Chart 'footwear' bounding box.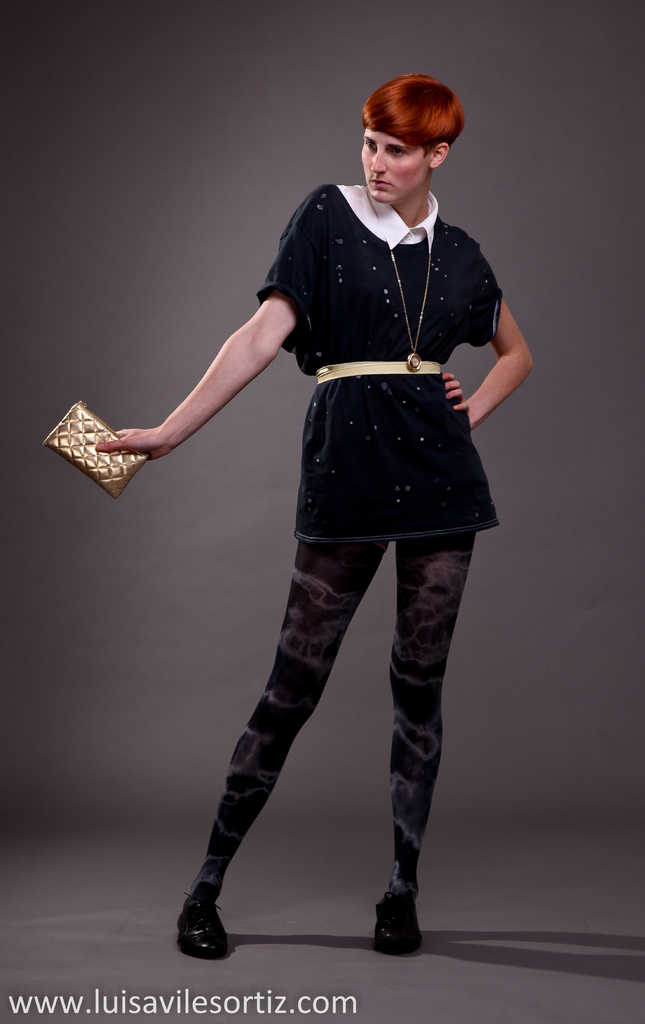
Charted: [x1=177, y1=893, x2=228, y2=961].
